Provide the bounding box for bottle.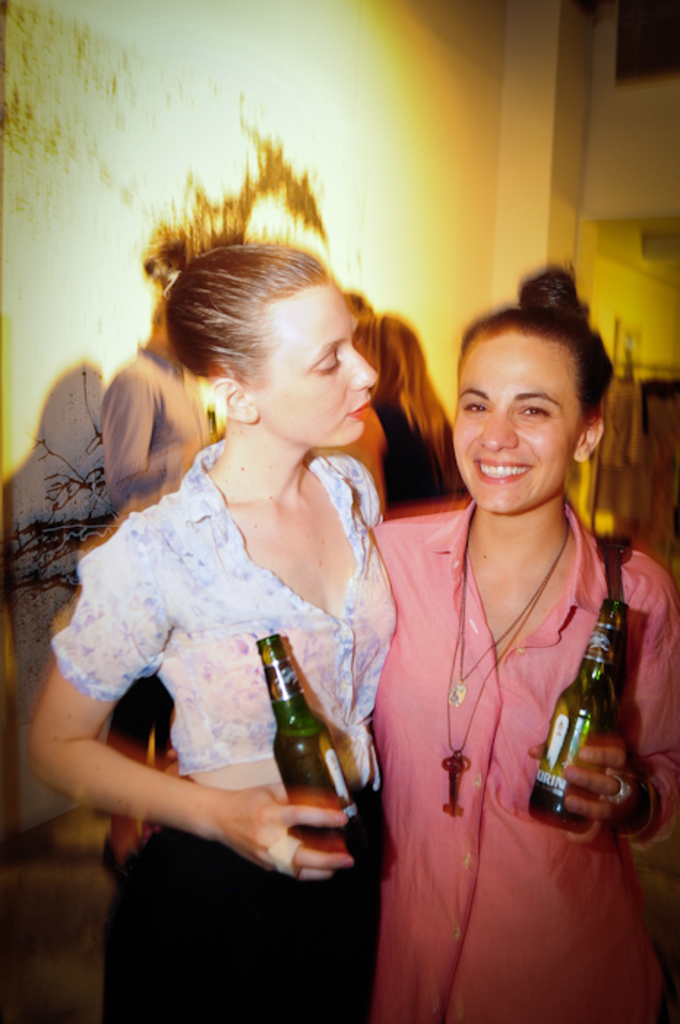
l=243, t=641, r=355, b=847.
